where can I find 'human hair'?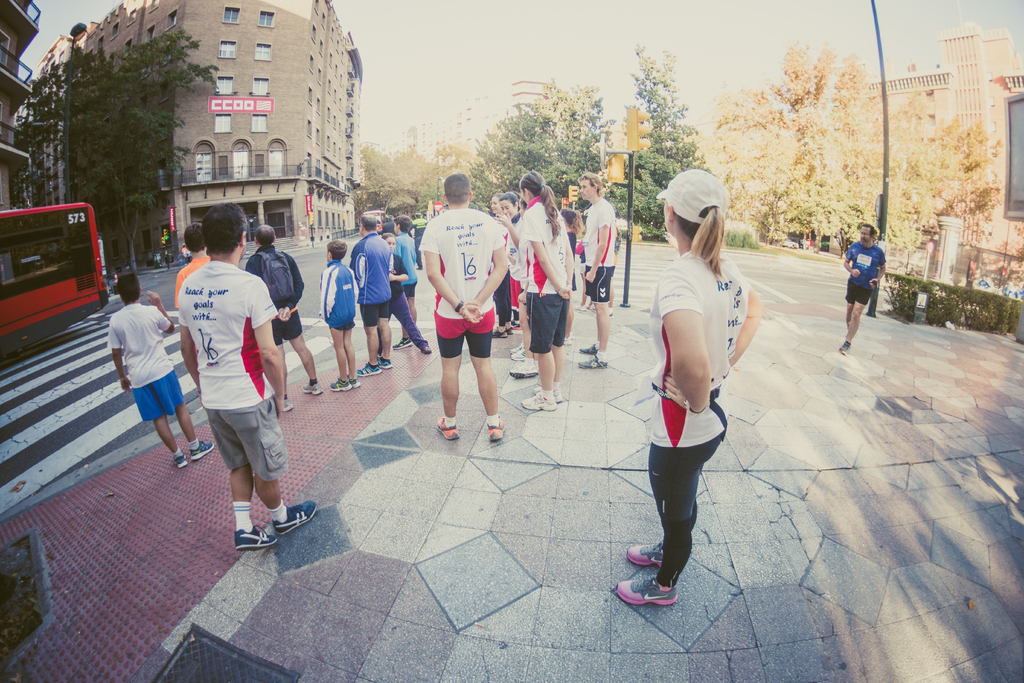
You can find it at [114,272,143,303].
